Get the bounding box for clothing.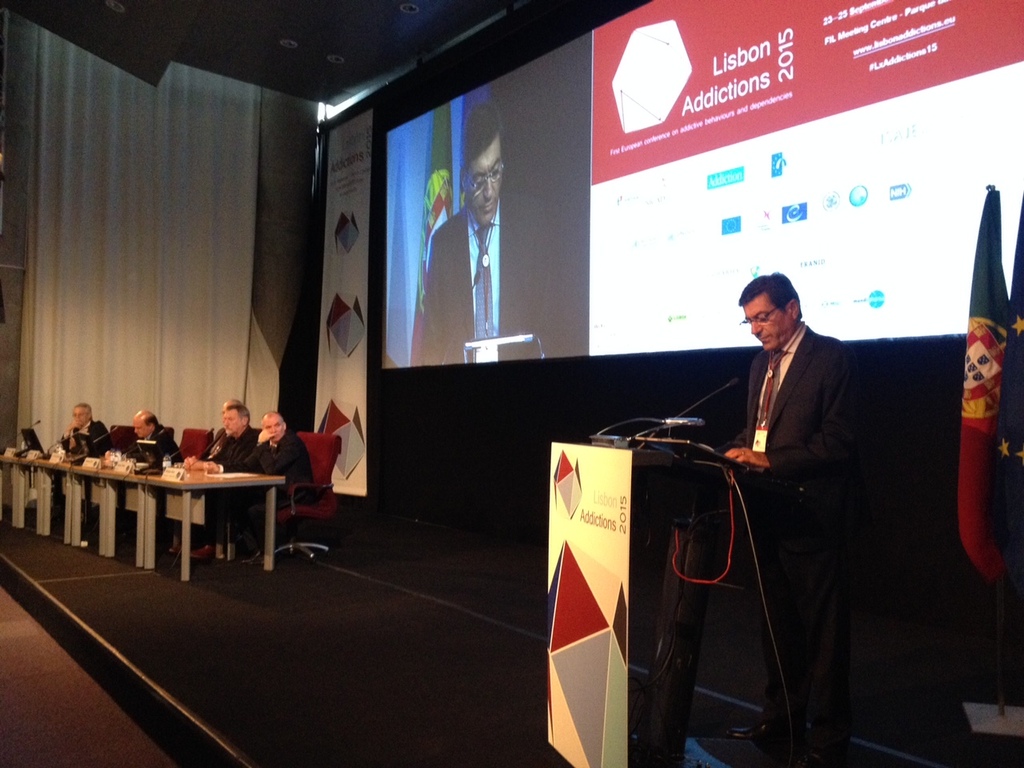
130, 430, 184, 472.
